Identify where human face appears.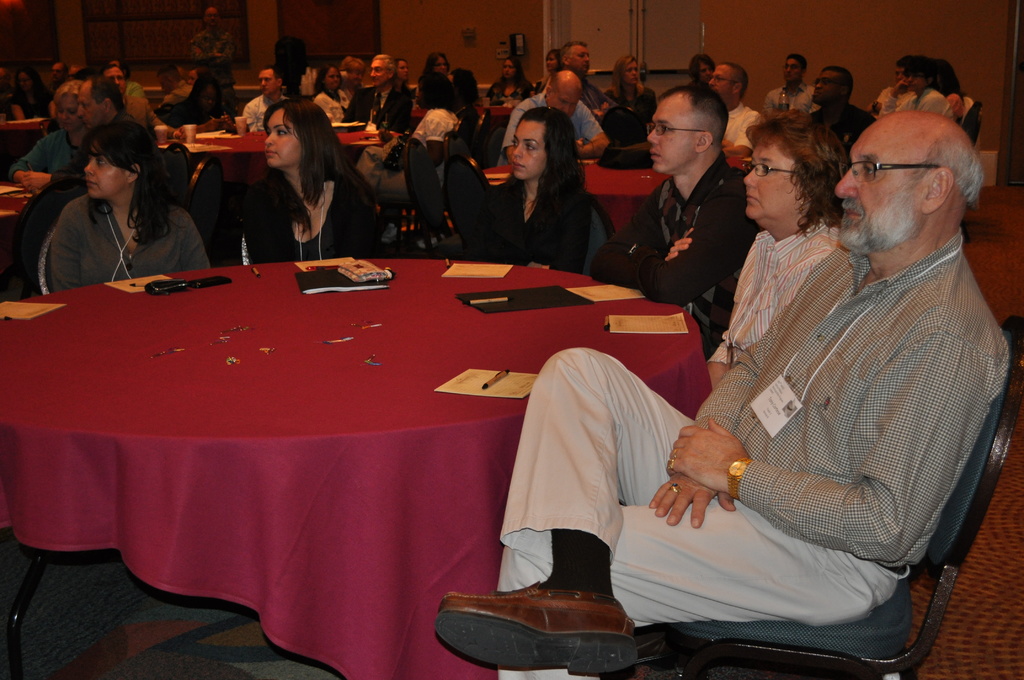
Appears at box(646, 102, 700, 173).
